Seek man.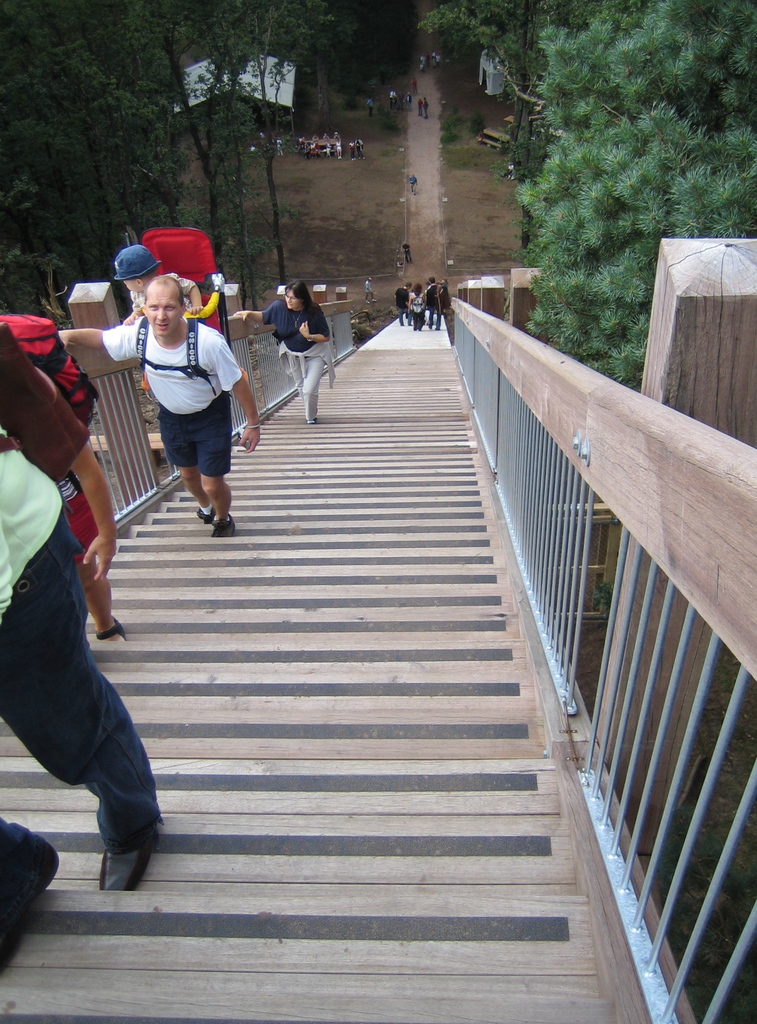
[x1=106, y1=280, x2=247, y2=523].
